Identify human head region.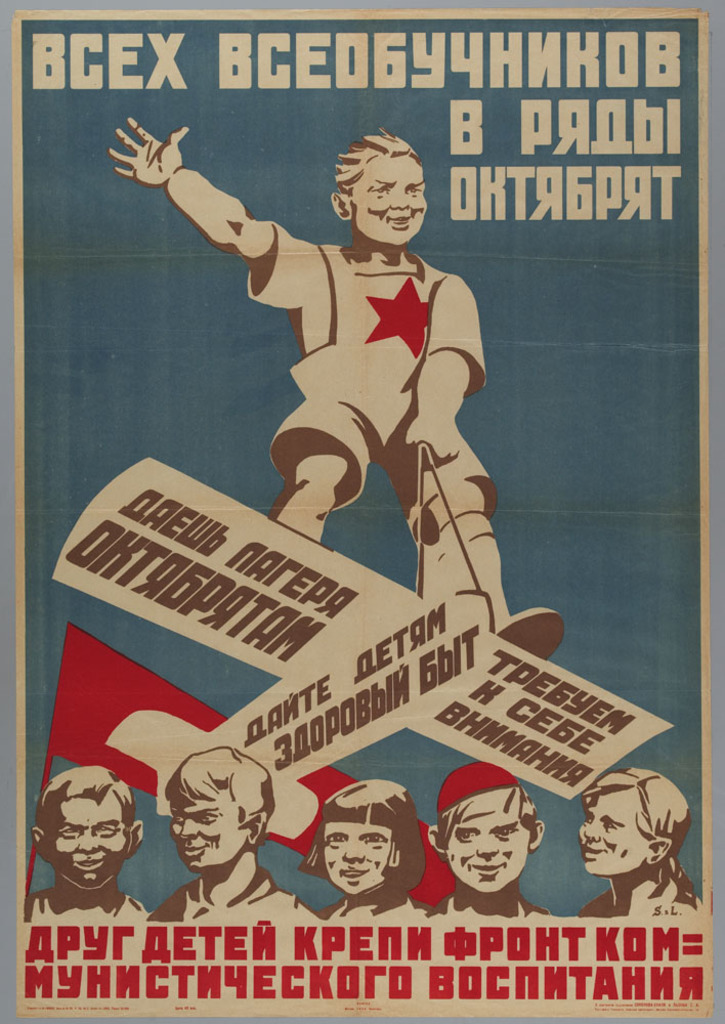
Region: 574 766 688 876.
